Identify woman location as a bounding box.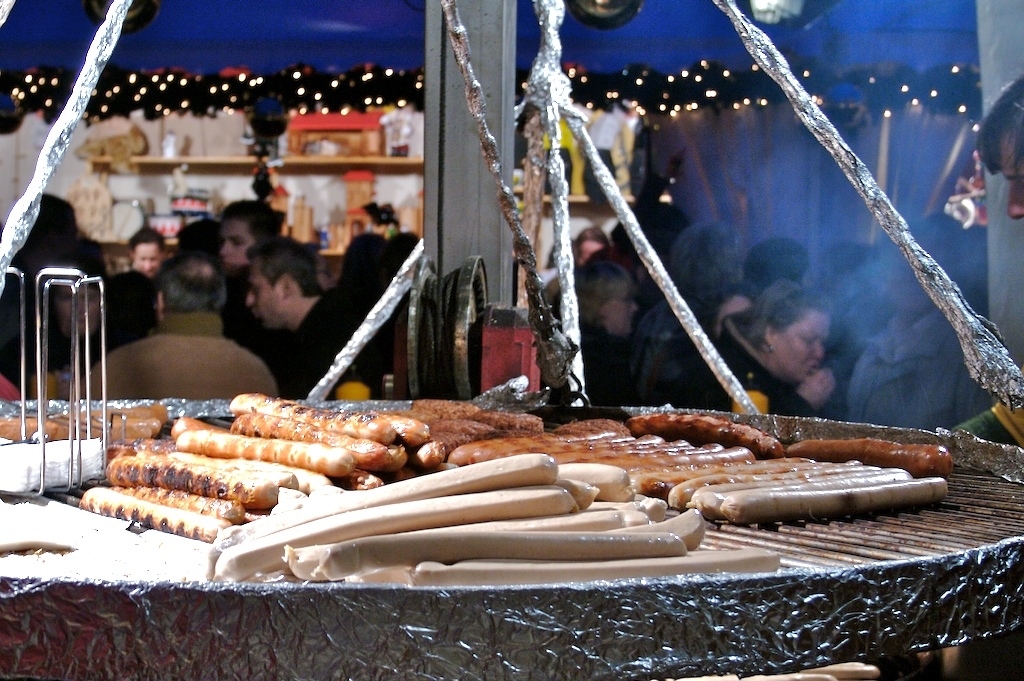
Rect(576, 258, 642, 410).
